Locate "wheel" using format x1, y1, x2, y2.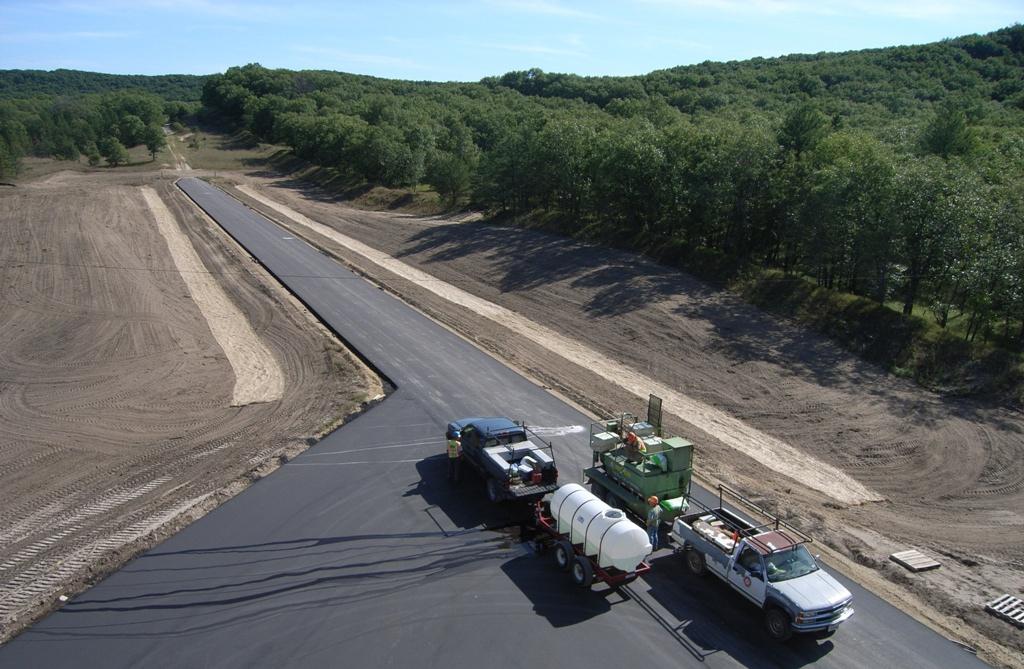
767, 611, 783, 639.
